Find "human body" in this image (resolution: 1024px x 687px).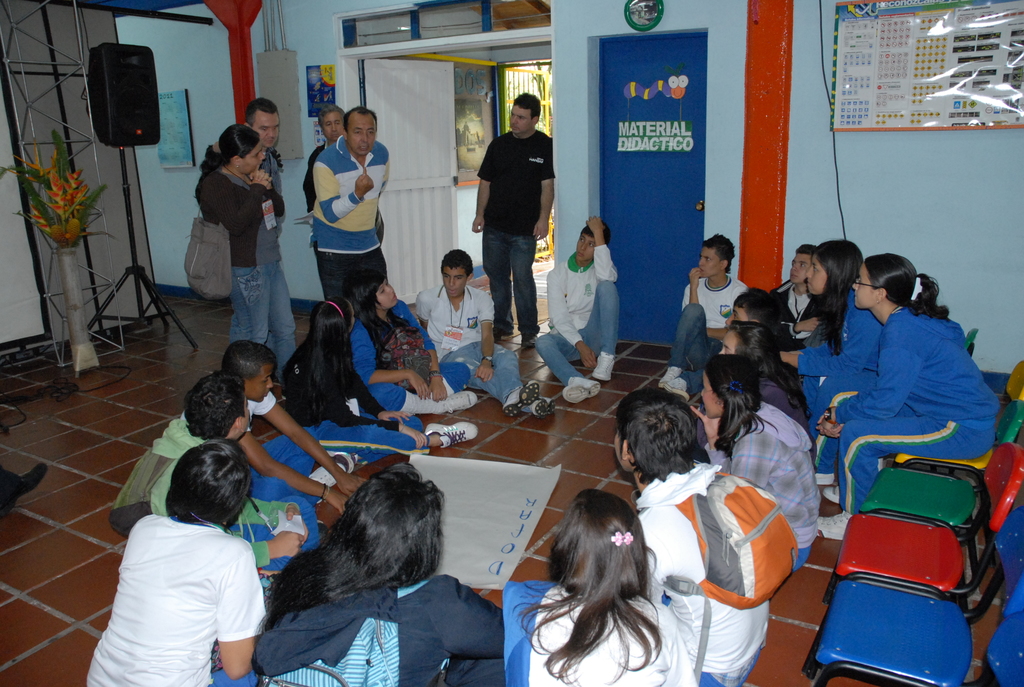
196 162 301 385.
